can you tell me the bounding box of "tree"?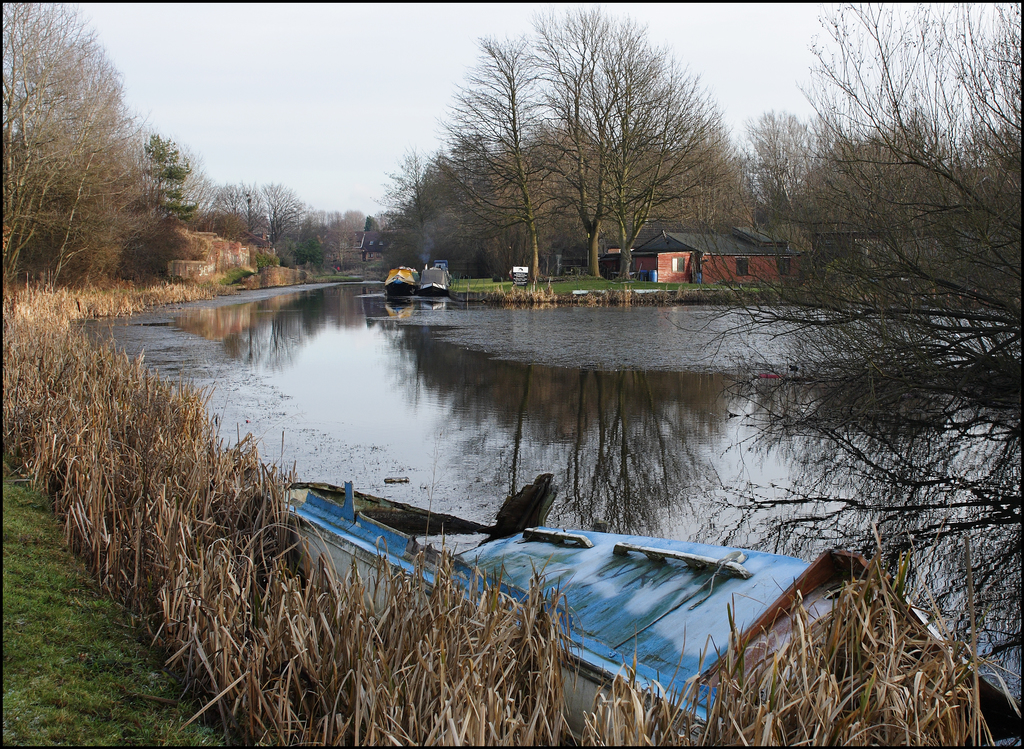
<region>770, 0, 1023, 642</region>.
